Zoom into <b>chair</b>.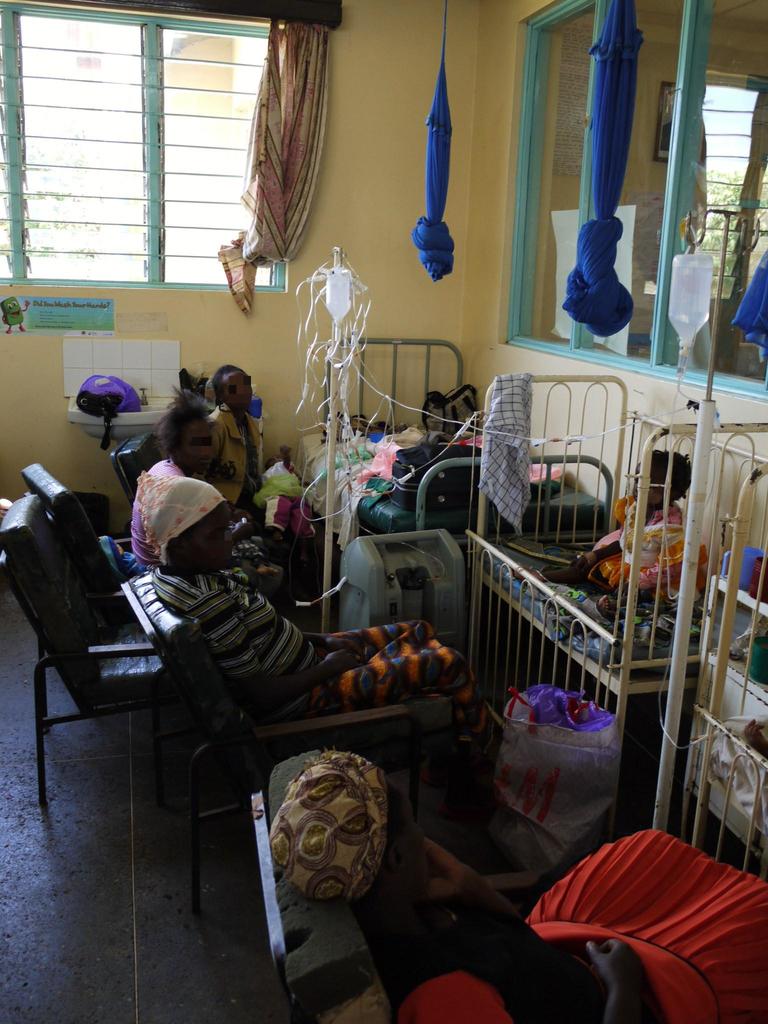
Zoom target: box=[250, 798, 675, 1023].
